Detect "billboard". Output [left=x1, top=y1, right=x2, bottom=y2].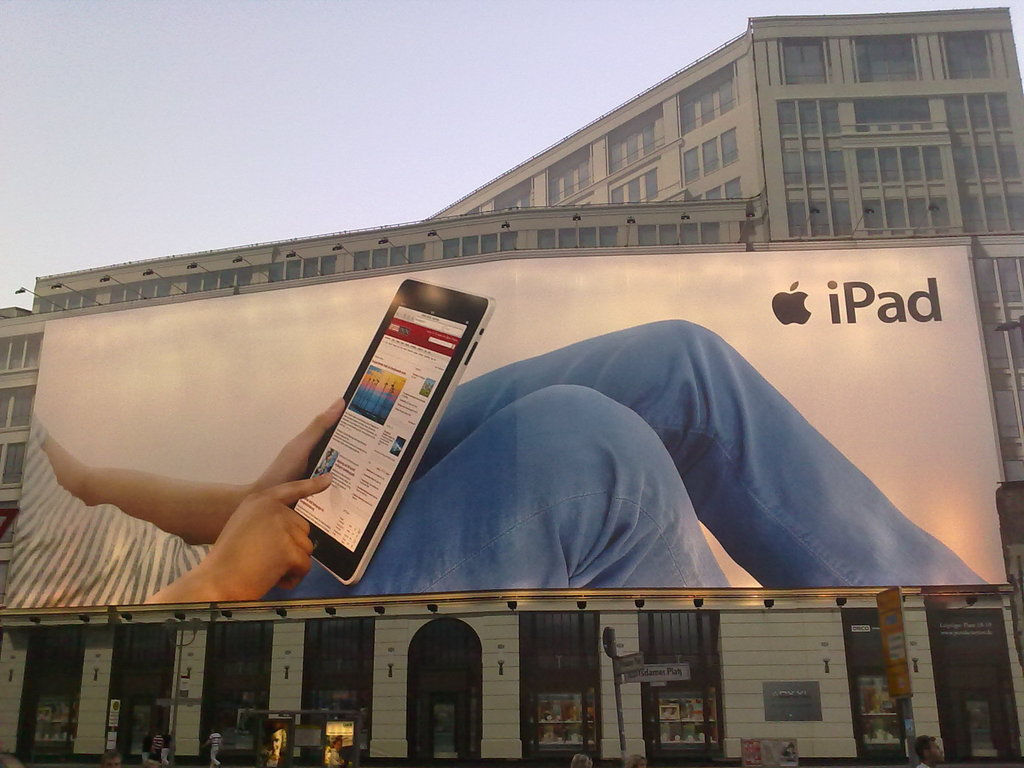
[left=2, top=249, right=1012, bottom=611].
